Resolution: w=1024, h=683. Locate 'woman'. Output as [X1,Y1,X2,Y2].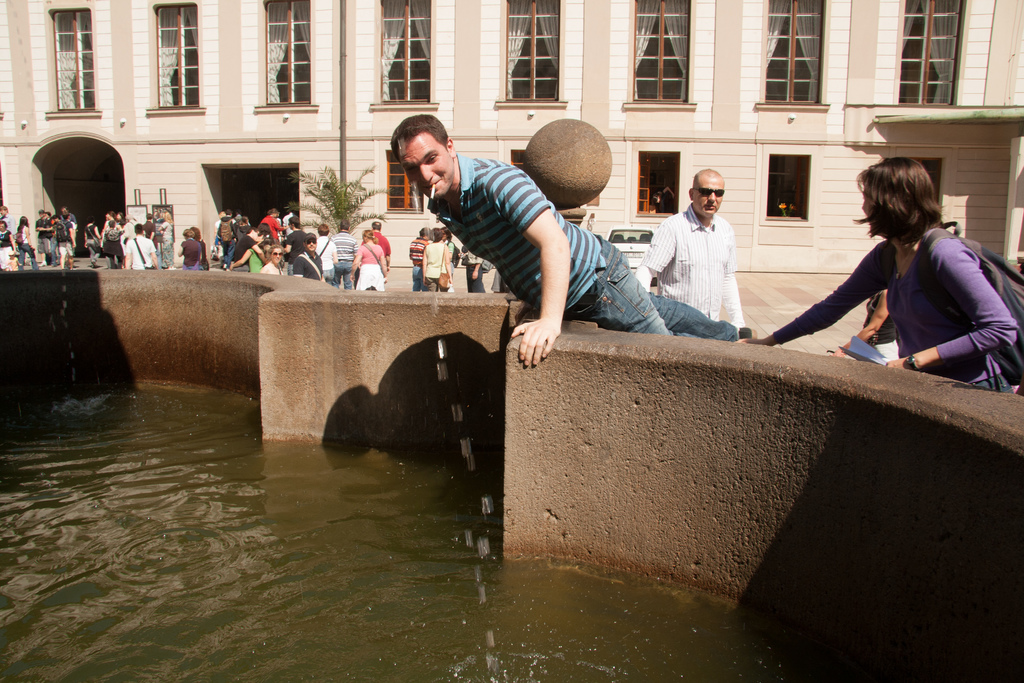
[190,229,212,272].
